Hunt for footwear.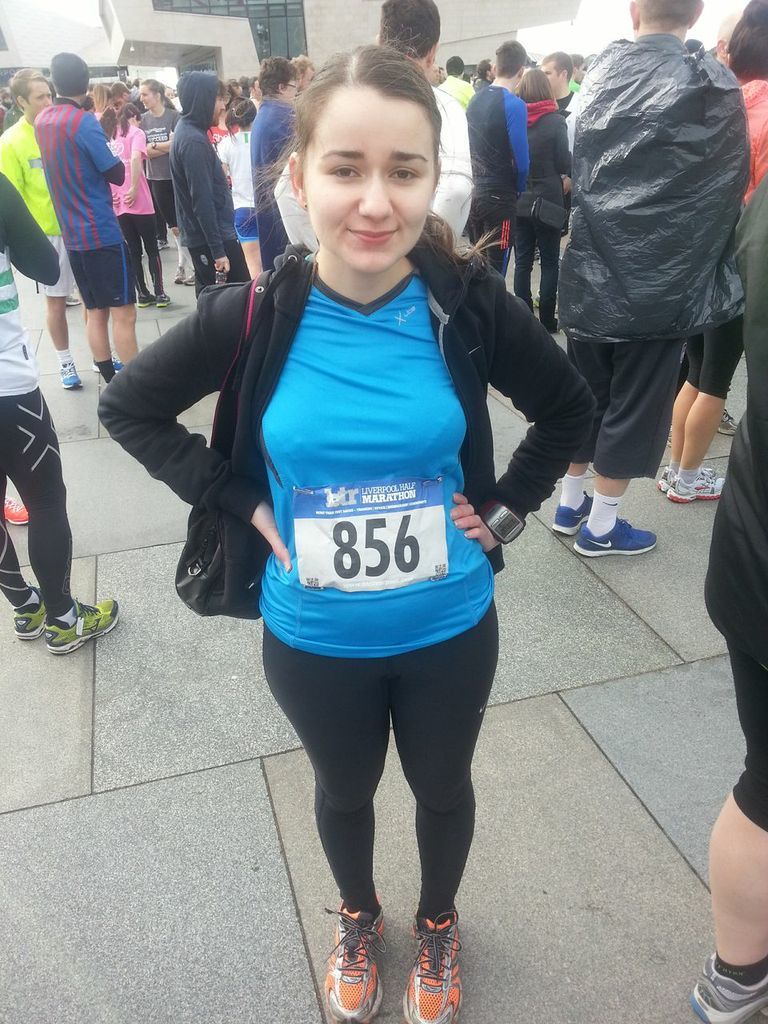
Hunted down at x1=571, y1=512, x2=658, y2=554.
